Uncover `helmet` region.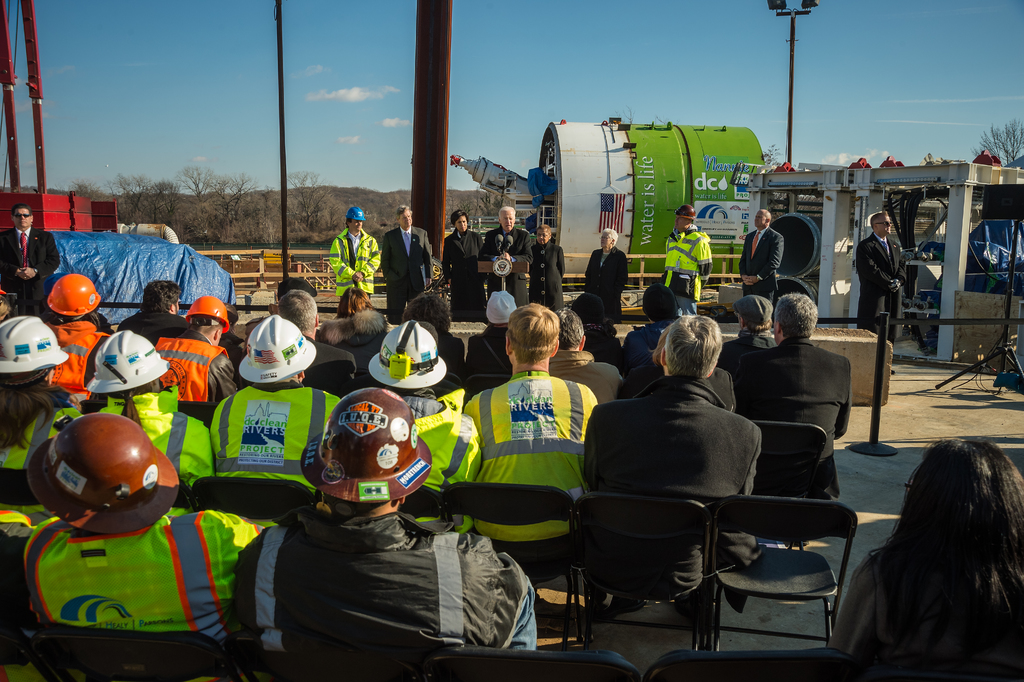
Uncovered: bbox=[29, 413, 181, 533].
